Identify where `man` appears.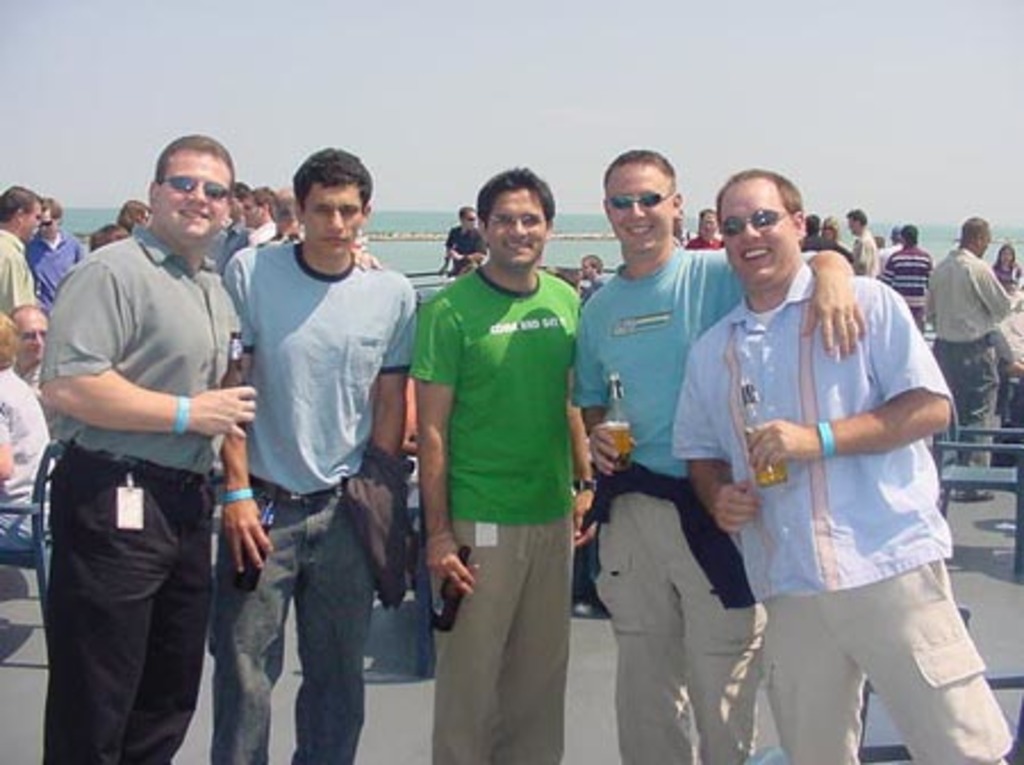
Appears at rect(0, 307, 50, 558).
